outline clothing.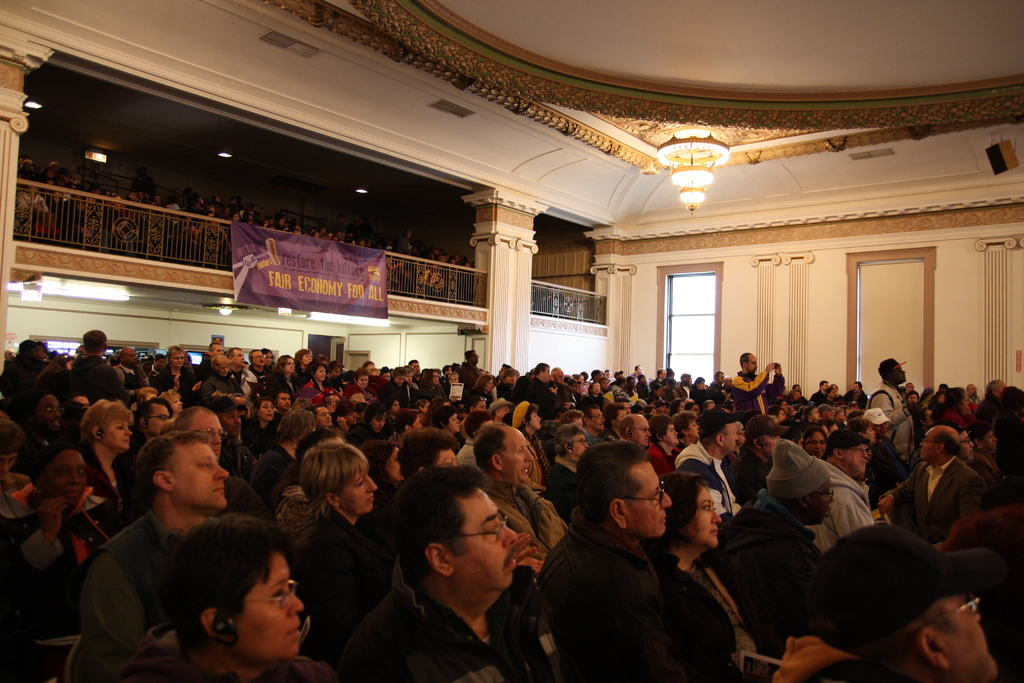
Outline: (left=557, top=377, right=572, bottom=407).
